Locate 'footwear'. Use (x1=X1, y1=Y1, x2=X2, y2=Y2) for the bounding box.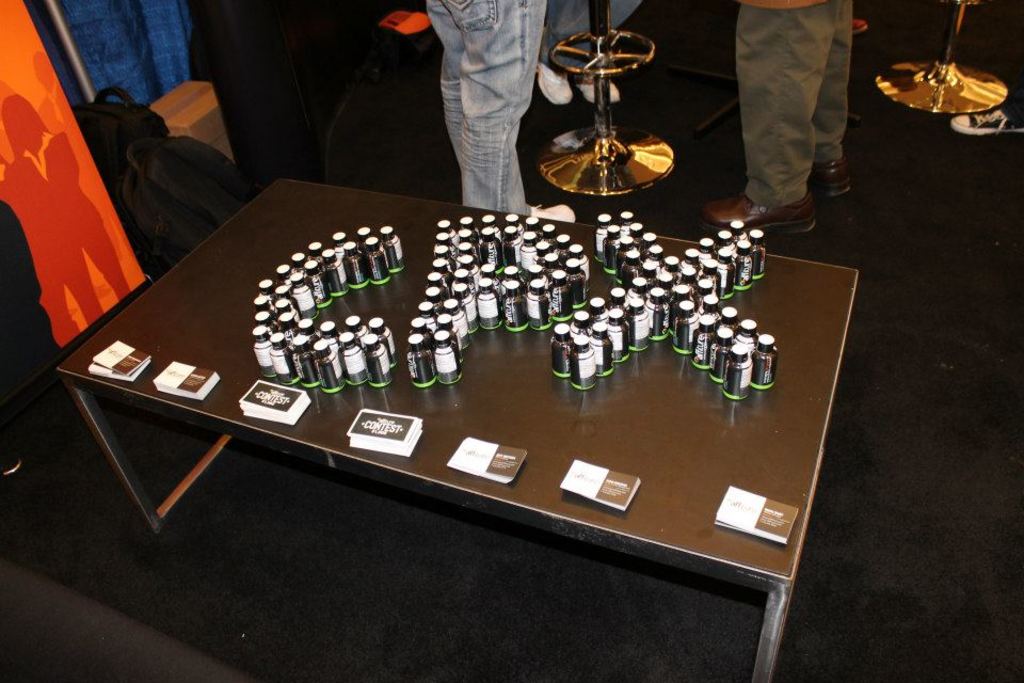
(x1=700, y1=193, x2=804, y2=237).
